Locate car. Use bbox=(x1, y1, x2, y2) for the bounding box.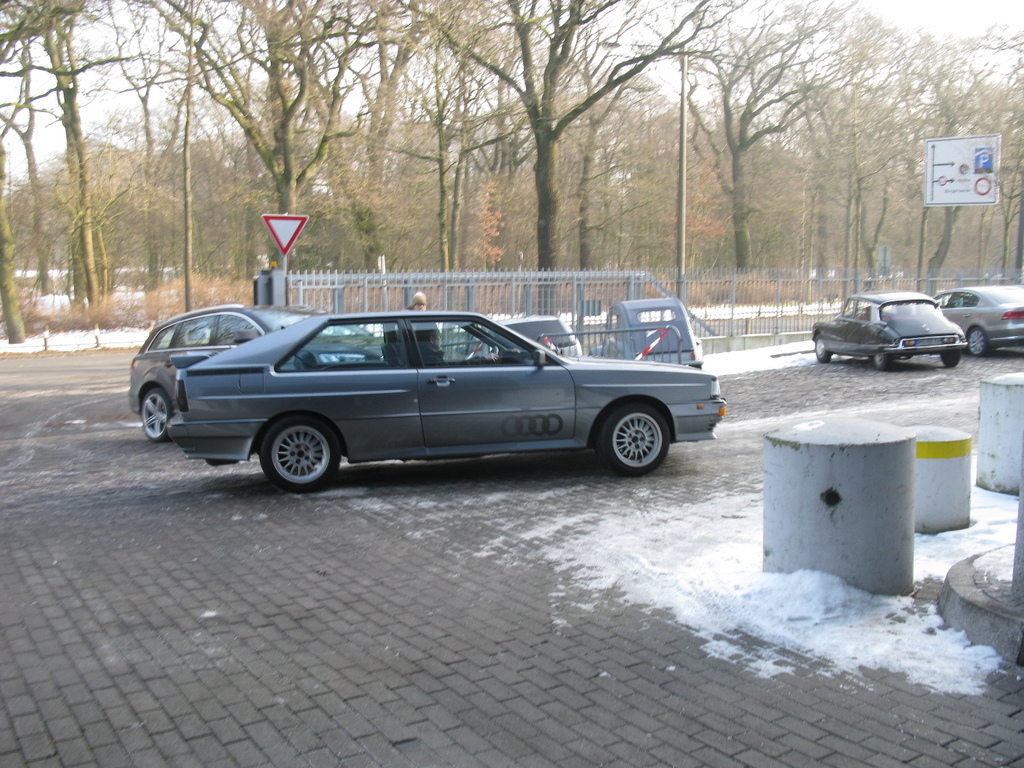
bbox=(926, 282, 1023, 358).
